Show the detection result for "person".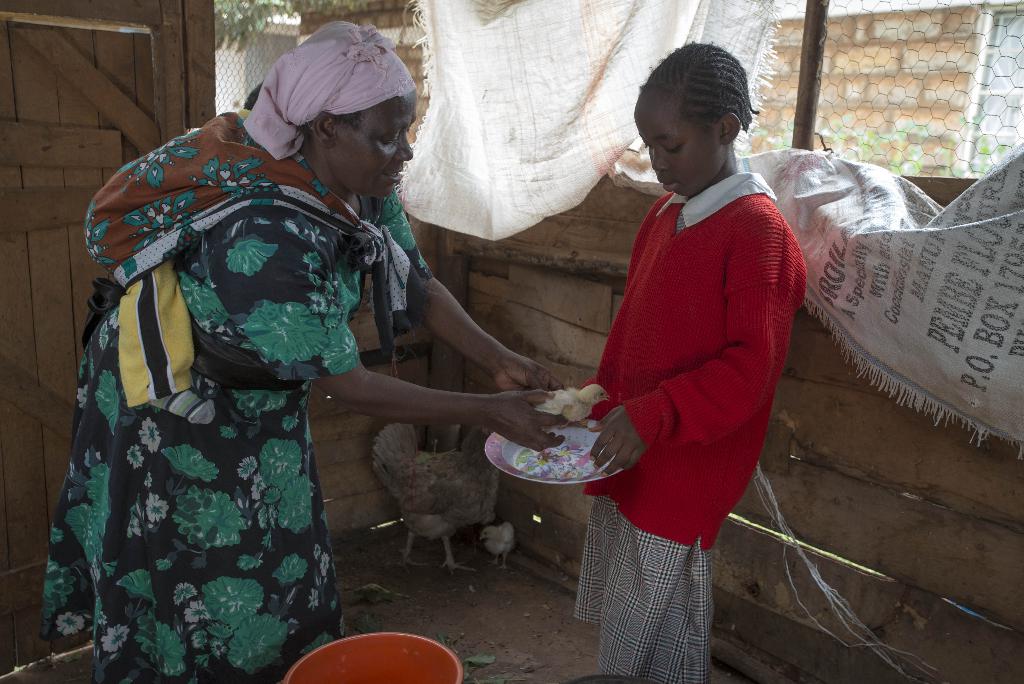
Rect(570, 37, 808, 683).
